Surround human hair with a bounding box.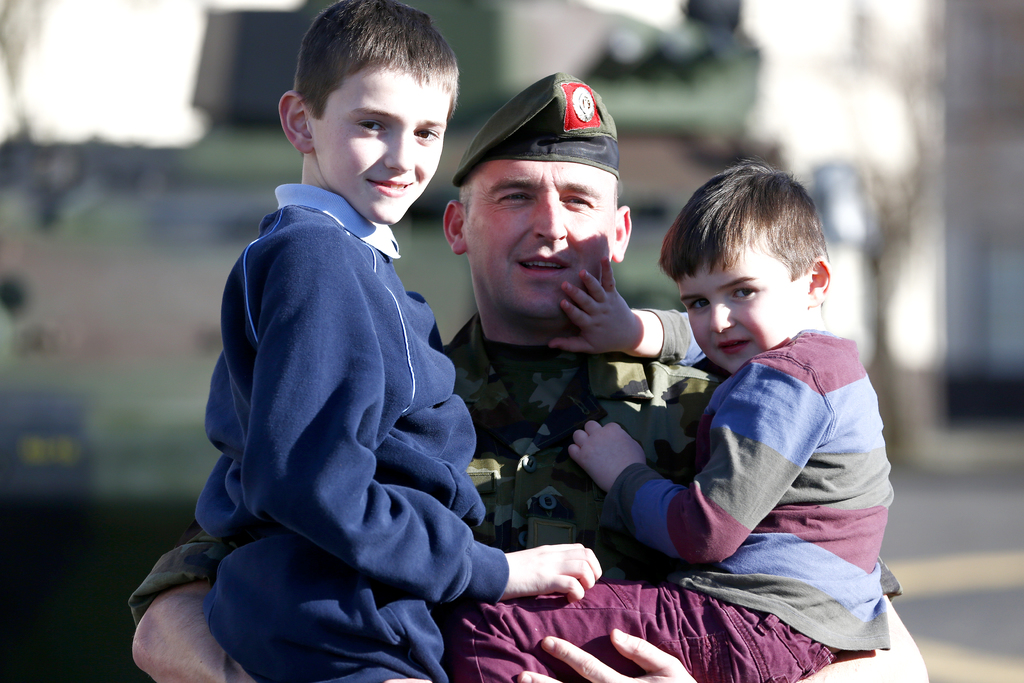
pyautogui.locateOnScreen(655, 156, 829, 286).
